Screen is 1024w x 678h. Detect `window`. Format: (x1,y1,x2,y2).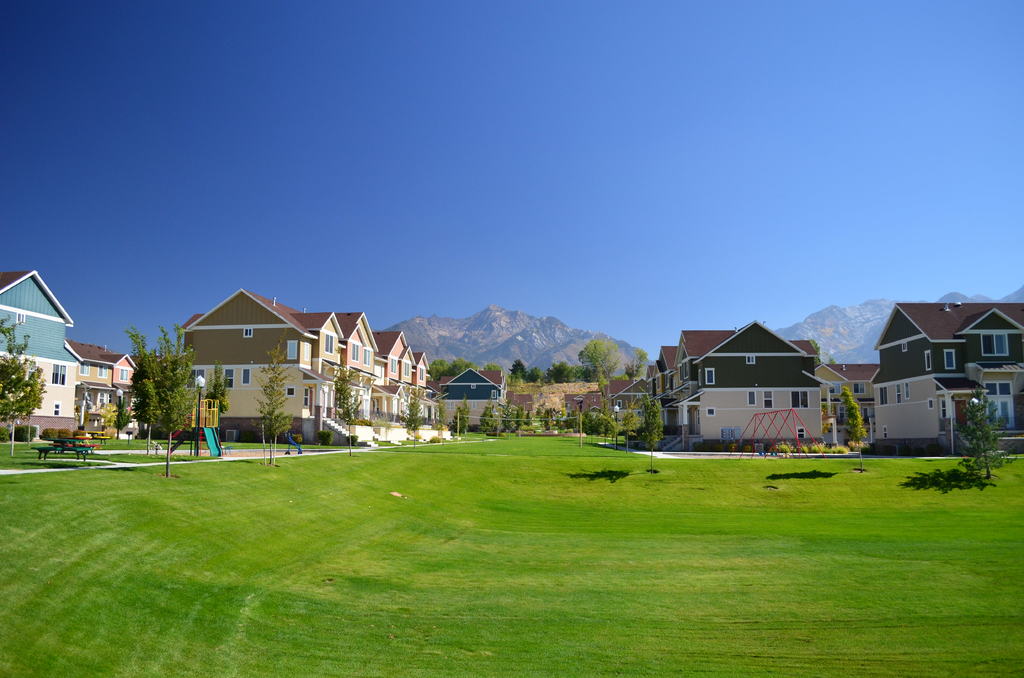
(17,311,26,324).
